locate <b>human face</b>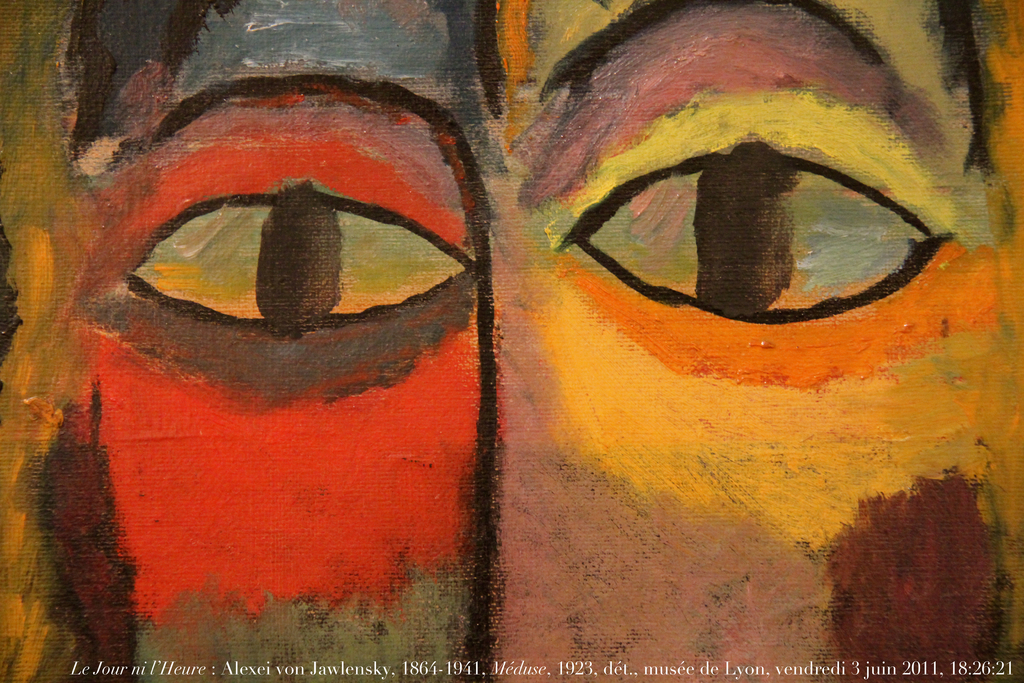
Rect(29, 4, 1023, 682)
